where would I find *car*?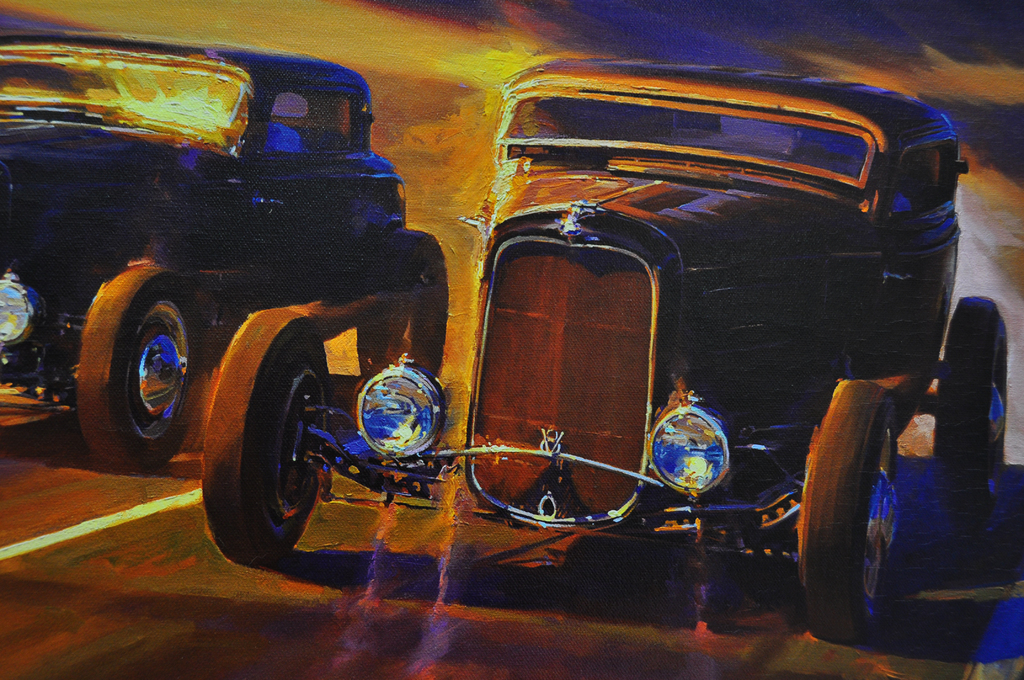
At detection(0, 29, 451, 471).
